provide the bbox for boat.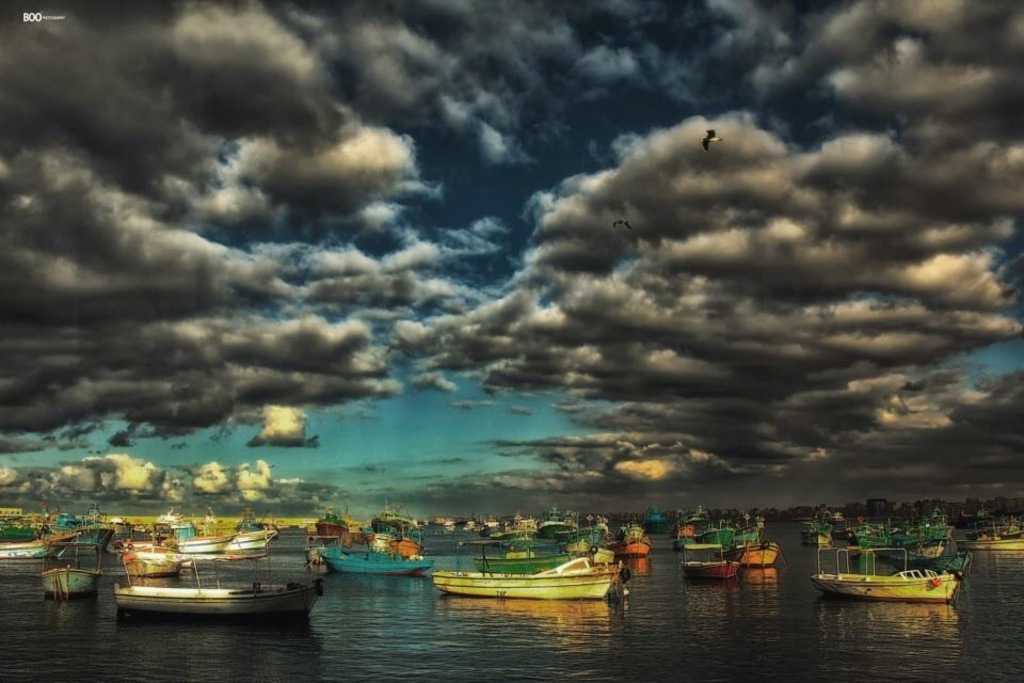
rect(317, 533, 431, 579).
